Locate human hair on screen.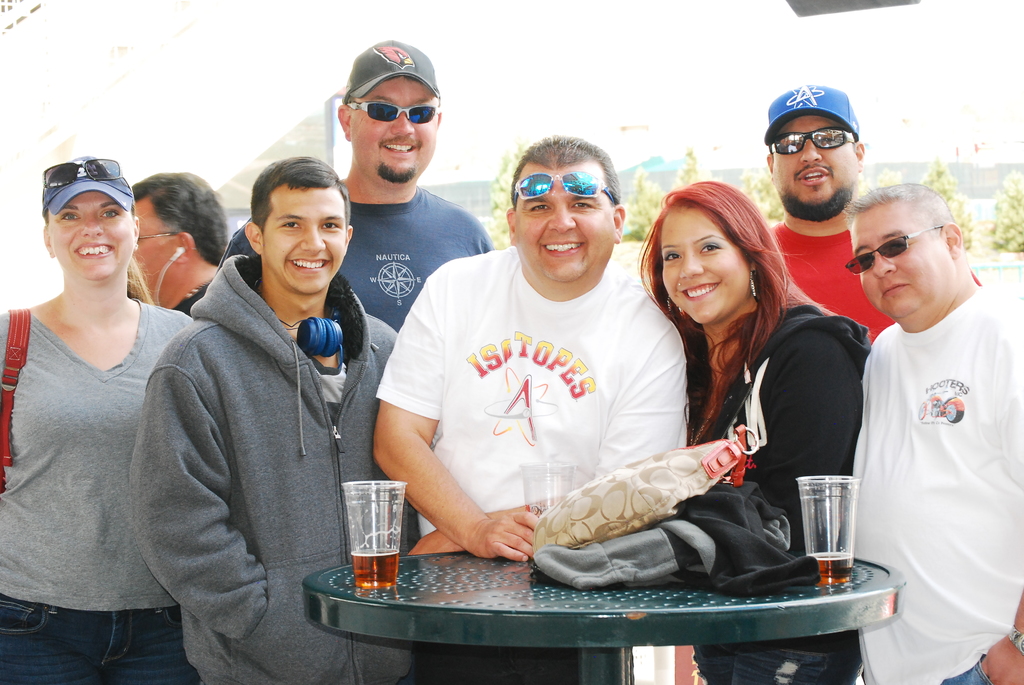
On screen at (346, 91, 354, 119).
